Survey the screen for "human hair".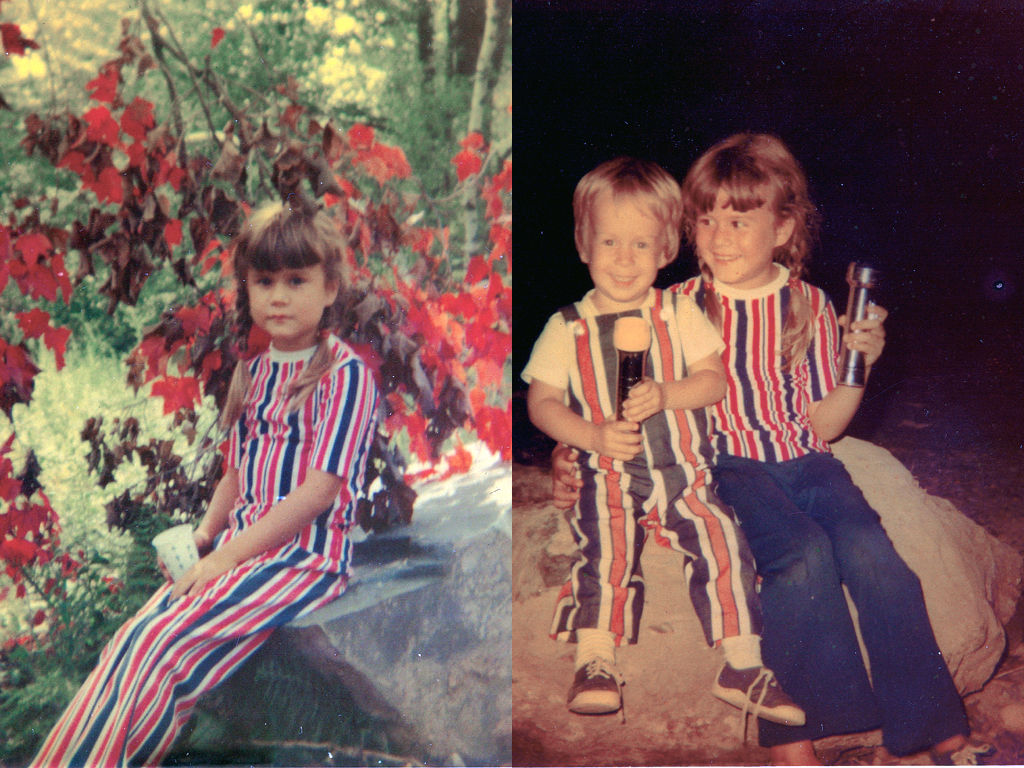
Survey found: x1=687 y1=132 x2=819 y2=369.
